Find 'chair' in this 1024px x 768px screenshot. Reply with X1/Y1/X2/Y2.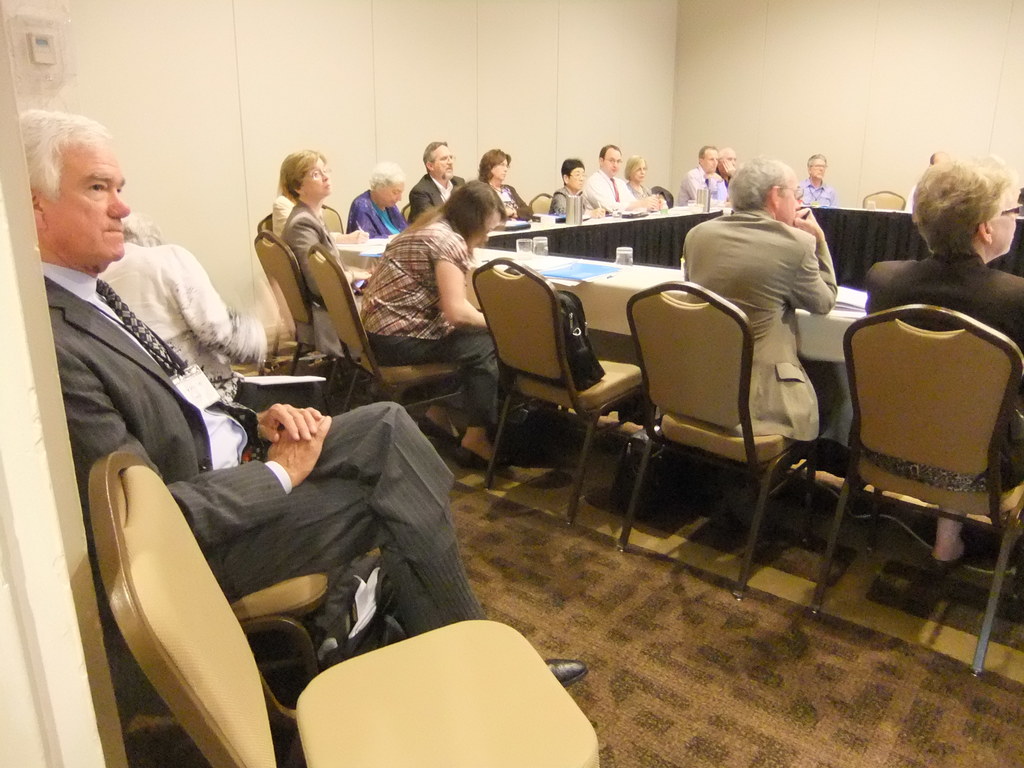
839/300/1009/612.
